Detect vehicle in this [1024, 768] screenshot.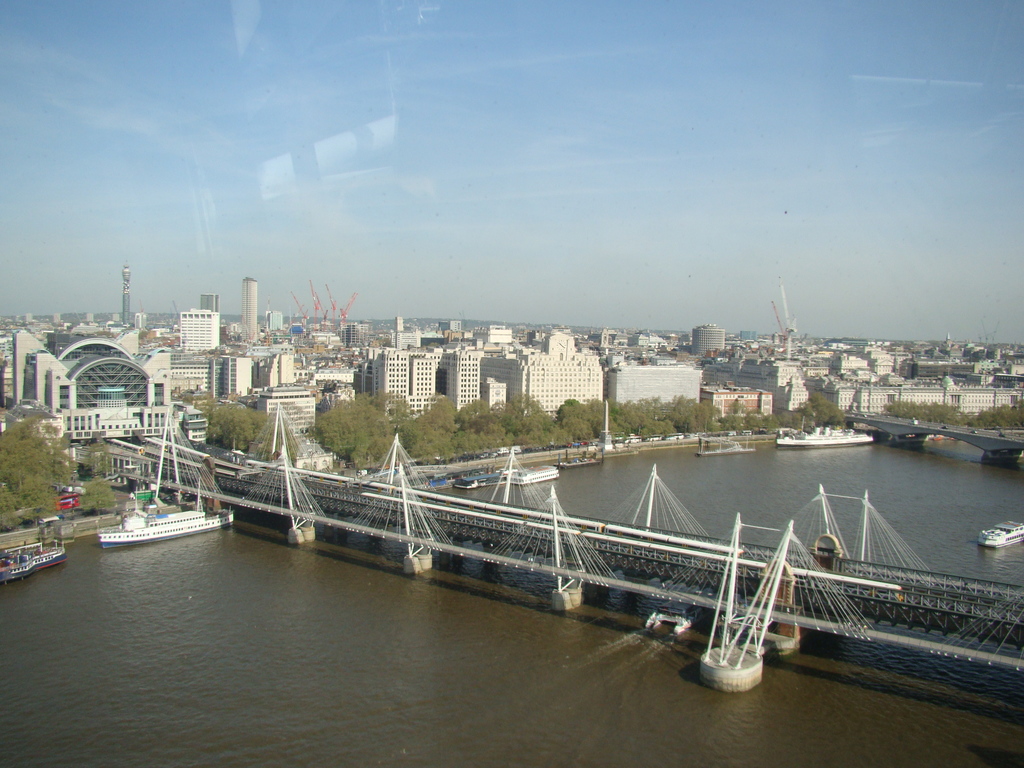
Detection: 774/424/877/452.
